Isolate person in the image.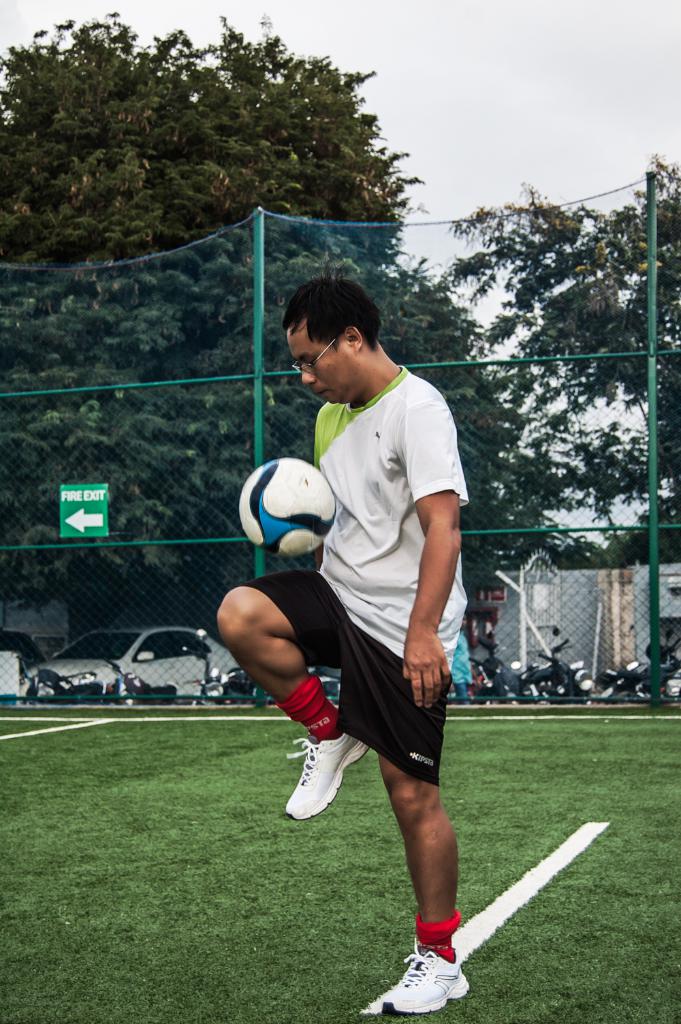
Isolated region: <box>203,280,475,1014</box>.
